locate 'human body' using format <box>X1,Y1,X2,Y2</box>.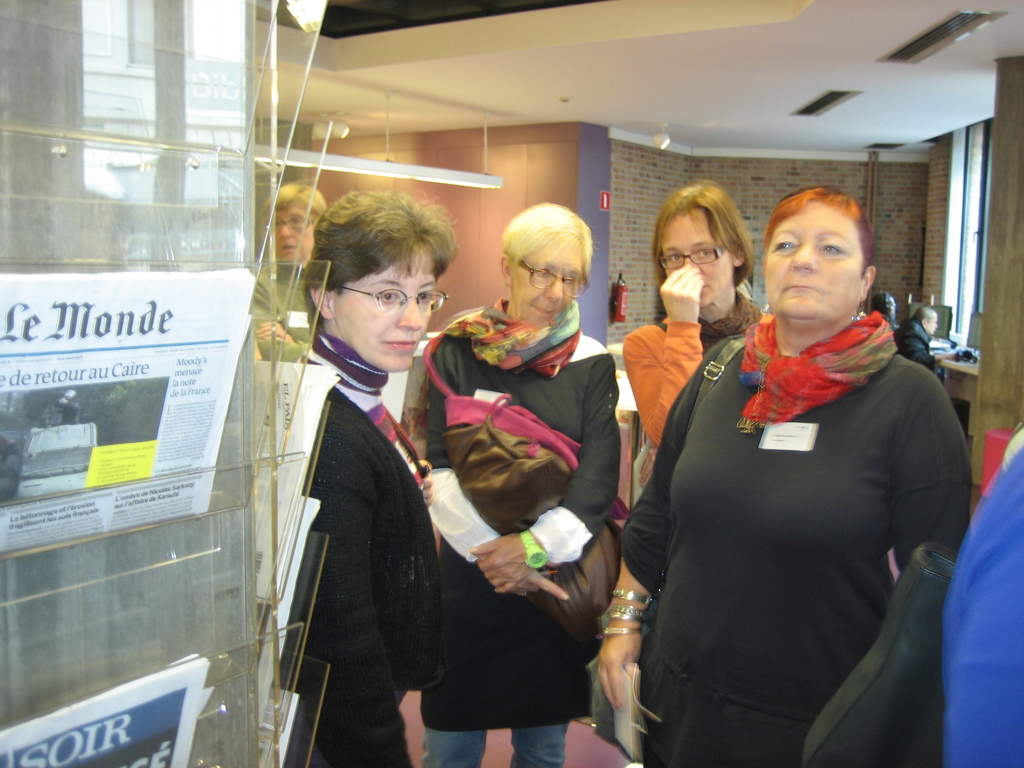
<box>616,183,982,766</box>.
